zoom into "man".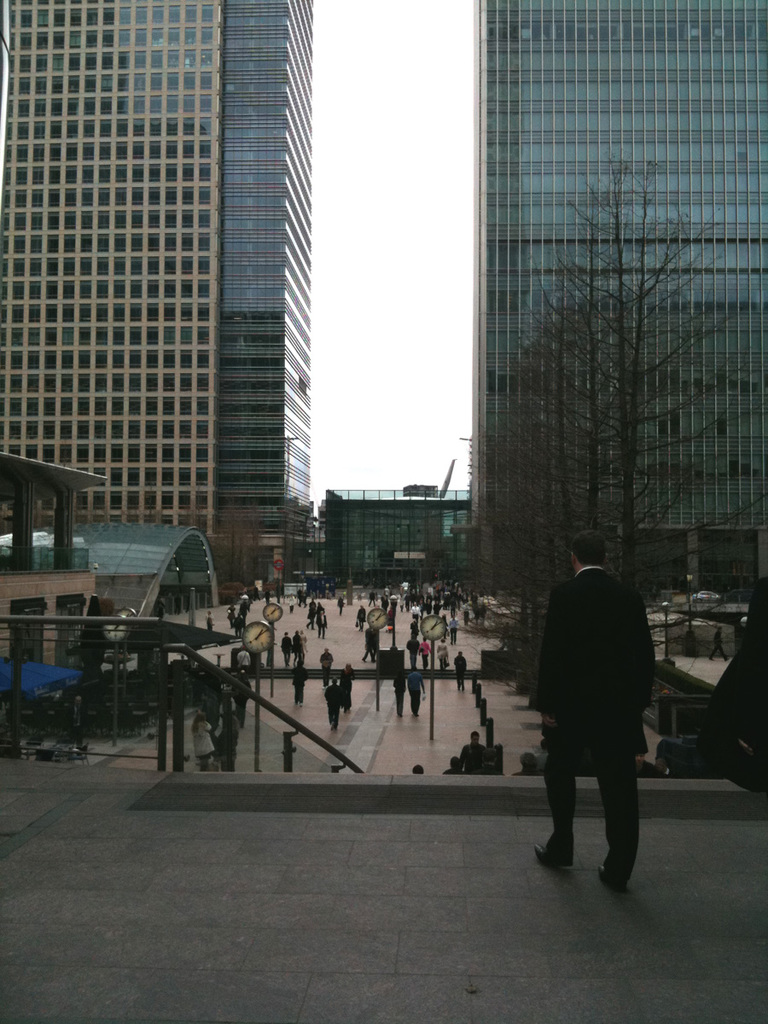
Zoom target: (left=448, top=615, right=457, bottom=644).
